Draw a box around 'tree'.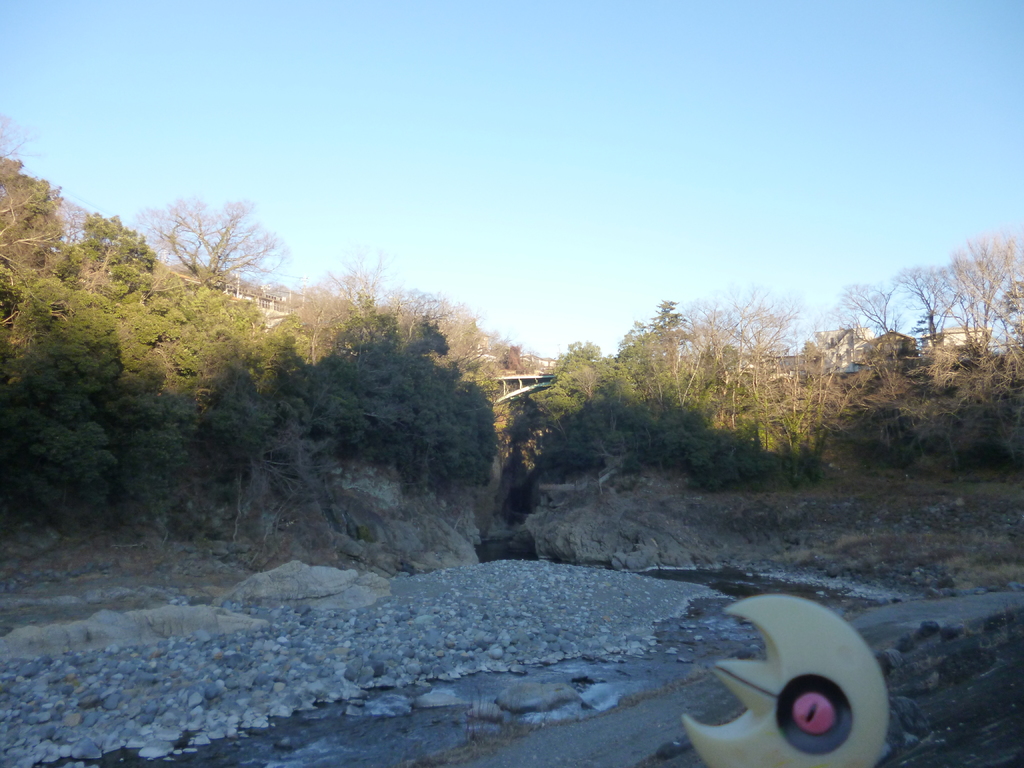
box=[130, 198, 280, 285].
